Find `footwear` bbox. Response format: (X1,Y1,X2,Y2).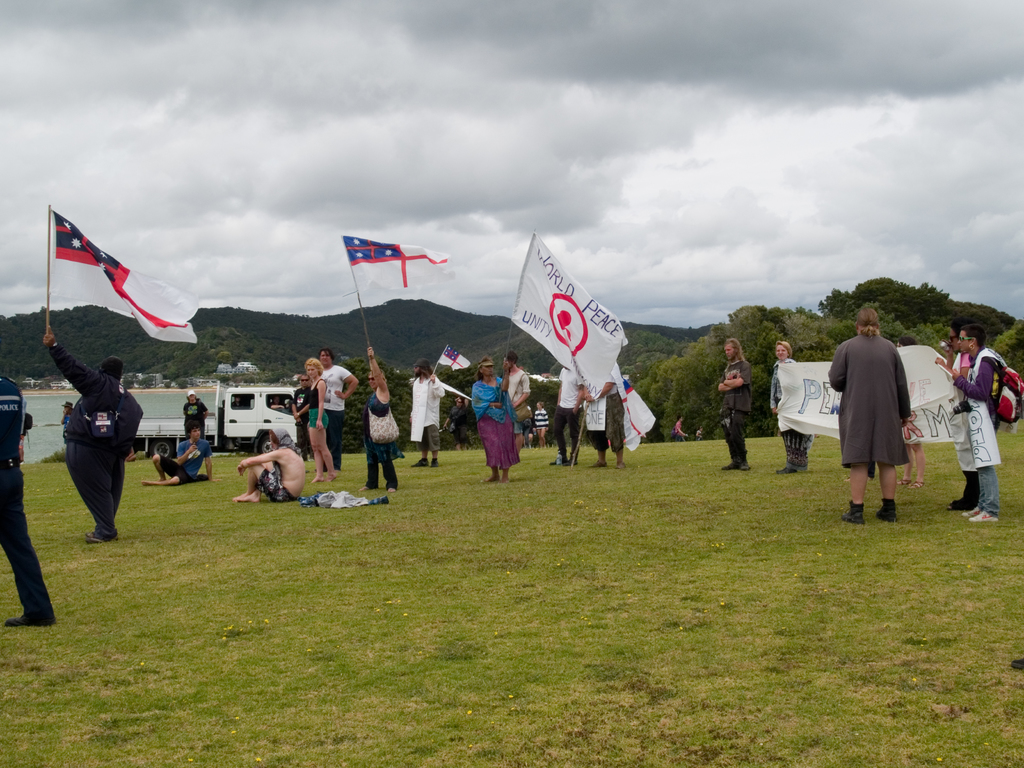
(782,462,799,470).
